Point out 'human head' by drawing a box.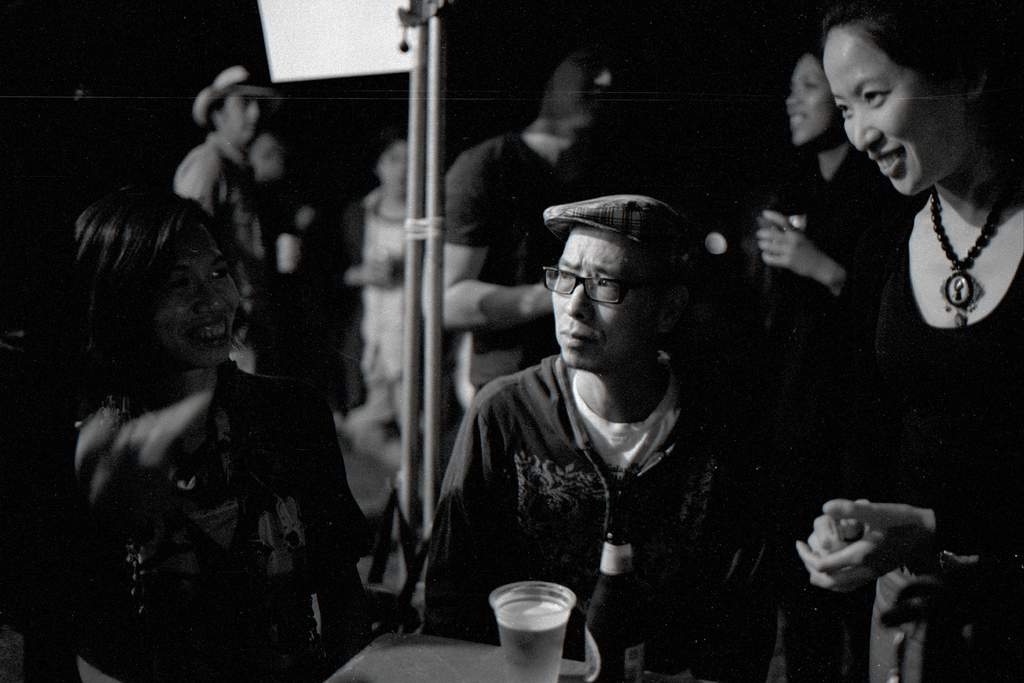
BBox(70, 186, 243, 364).
